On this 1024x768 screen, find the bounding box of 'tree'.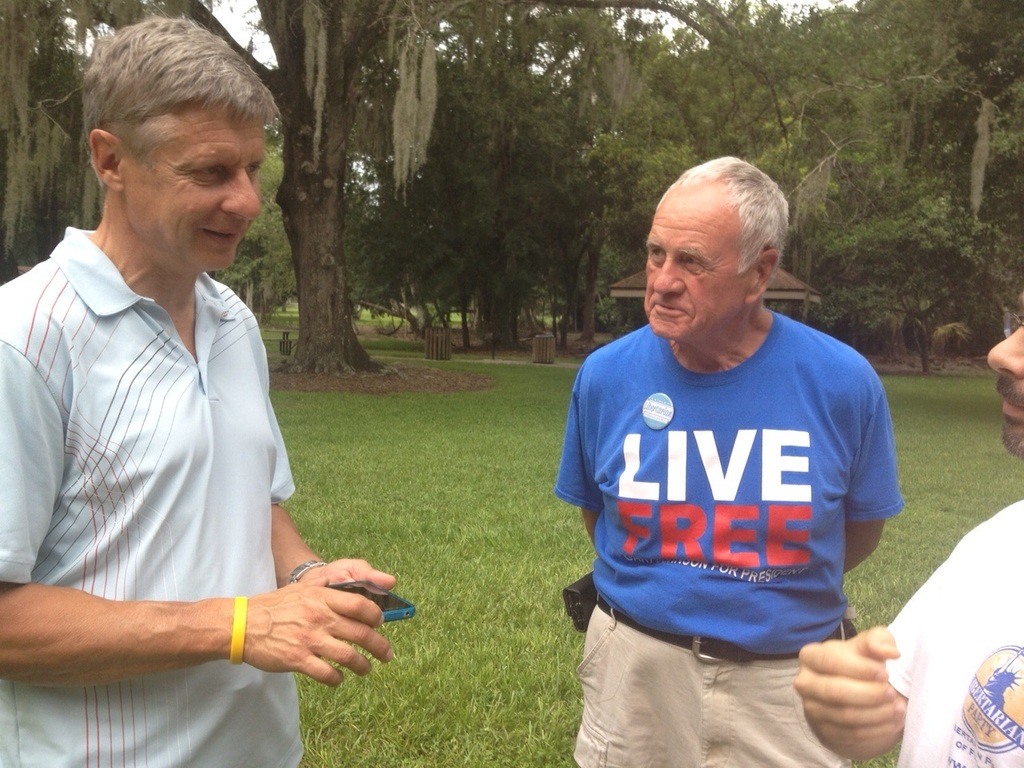
Bounding box: 644, 22, 784, 258.
